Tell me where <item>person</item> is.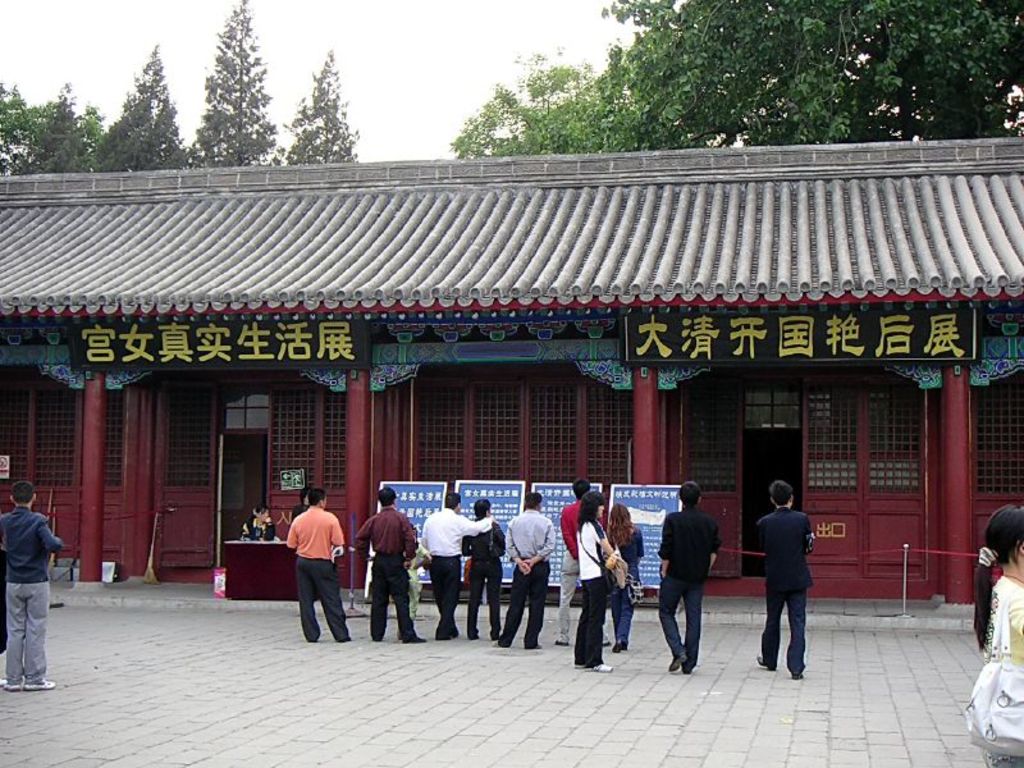
<item>person</item> is at (left=419, top=490, right=495, bottom=643).
